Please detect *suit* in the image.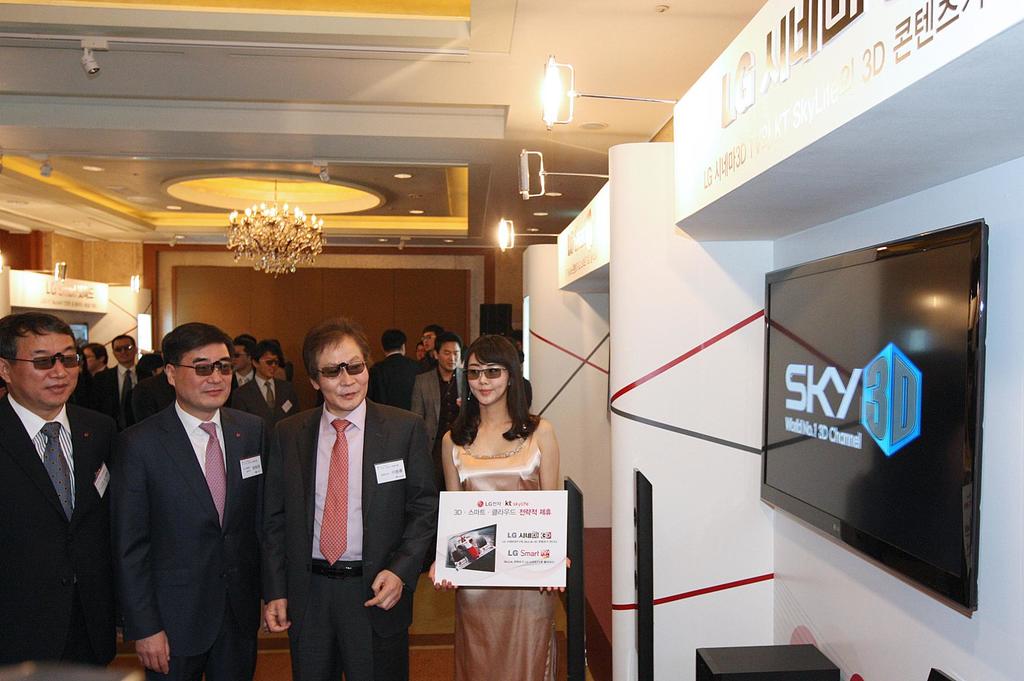
[414,366,467,445].
